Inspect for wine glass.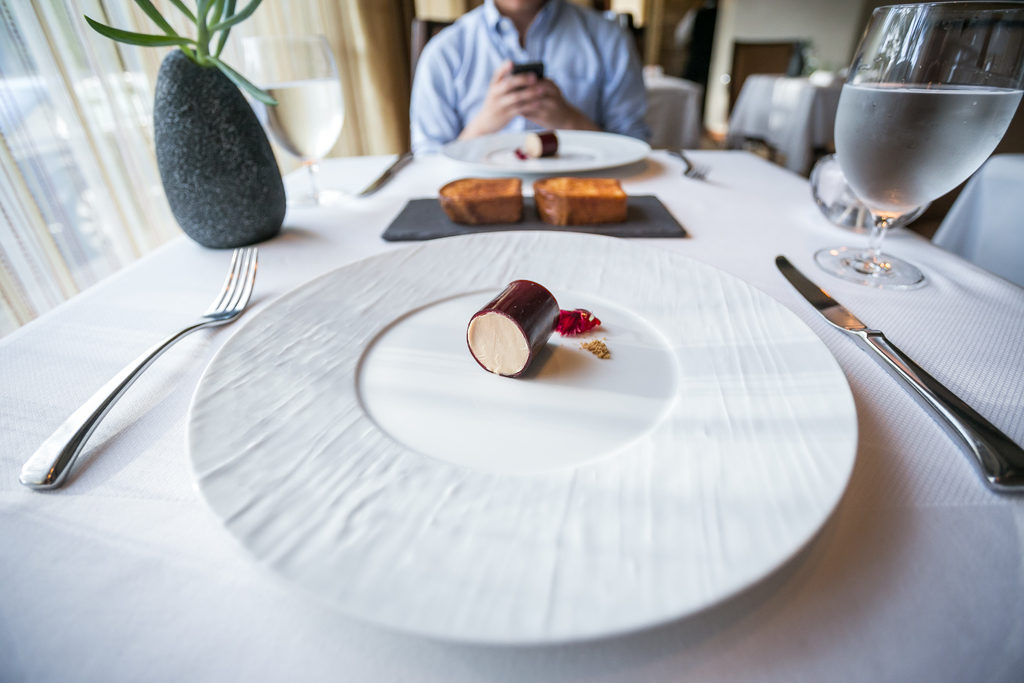
Inspection: Rect(244, 38, 355, 222).
